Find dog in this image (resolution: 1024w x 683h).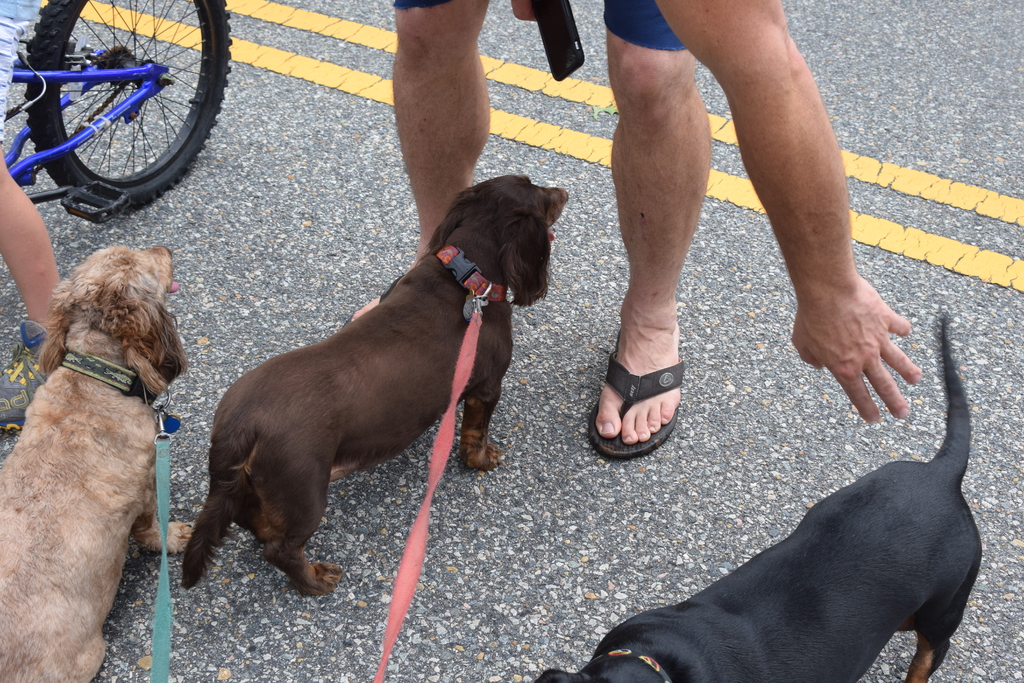
bbox=(181, 168, 568, 593).
